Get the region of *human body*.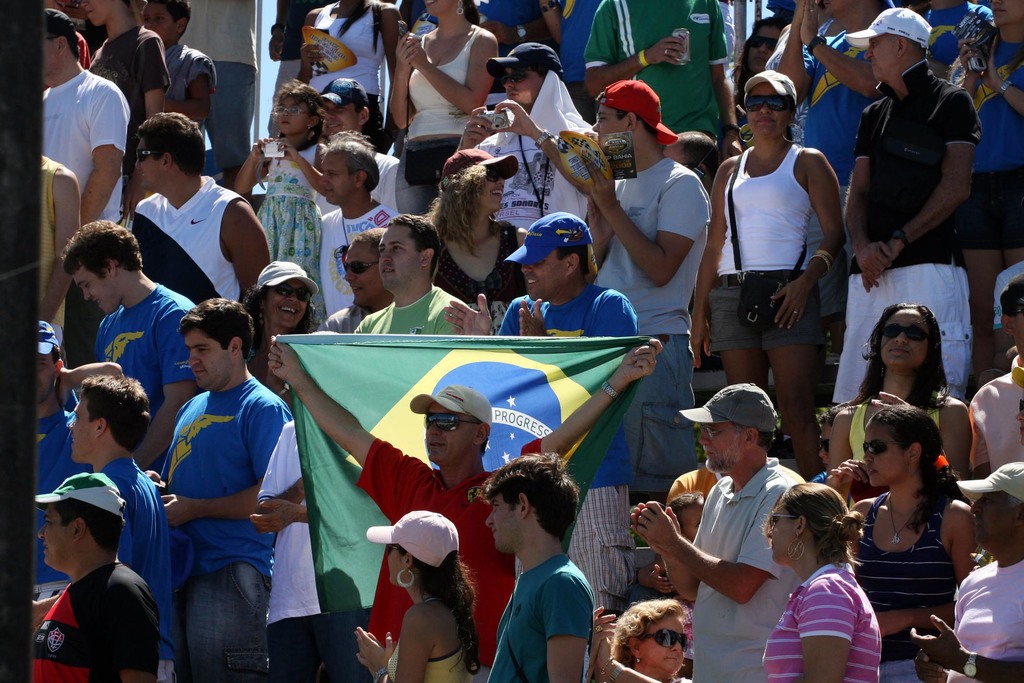
{"x1": 27, "y1": 17, "x2": 125, "y2": 253}.
